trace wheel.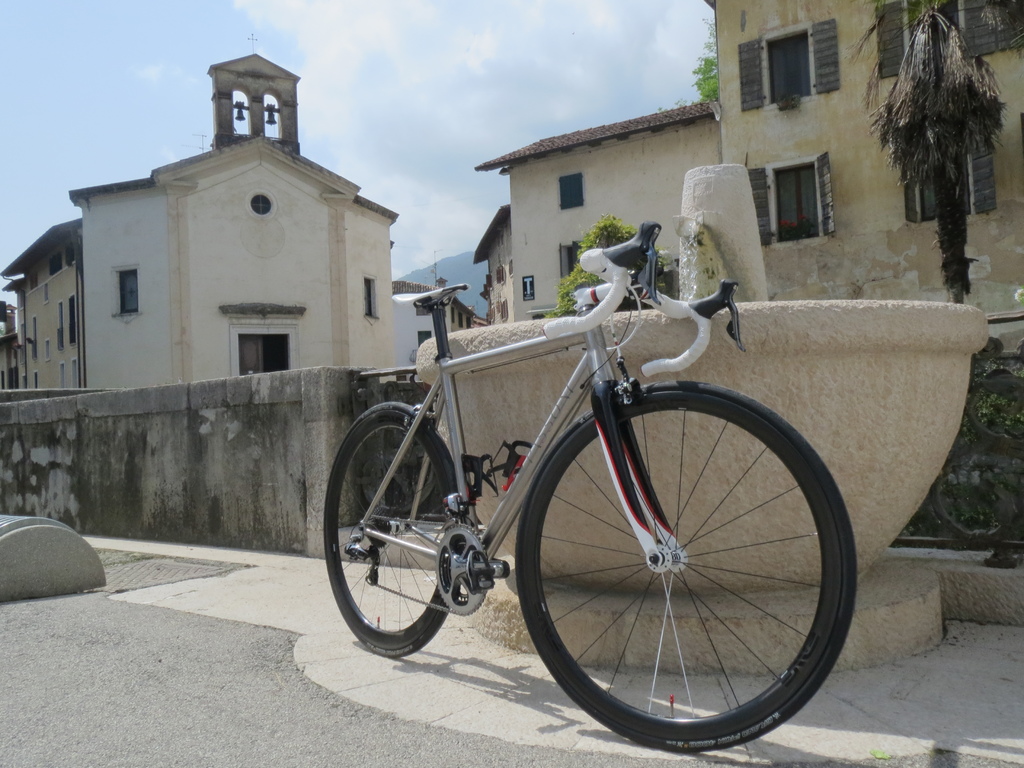
Traced to (left=514, top=382, right=861, bottom=749).
